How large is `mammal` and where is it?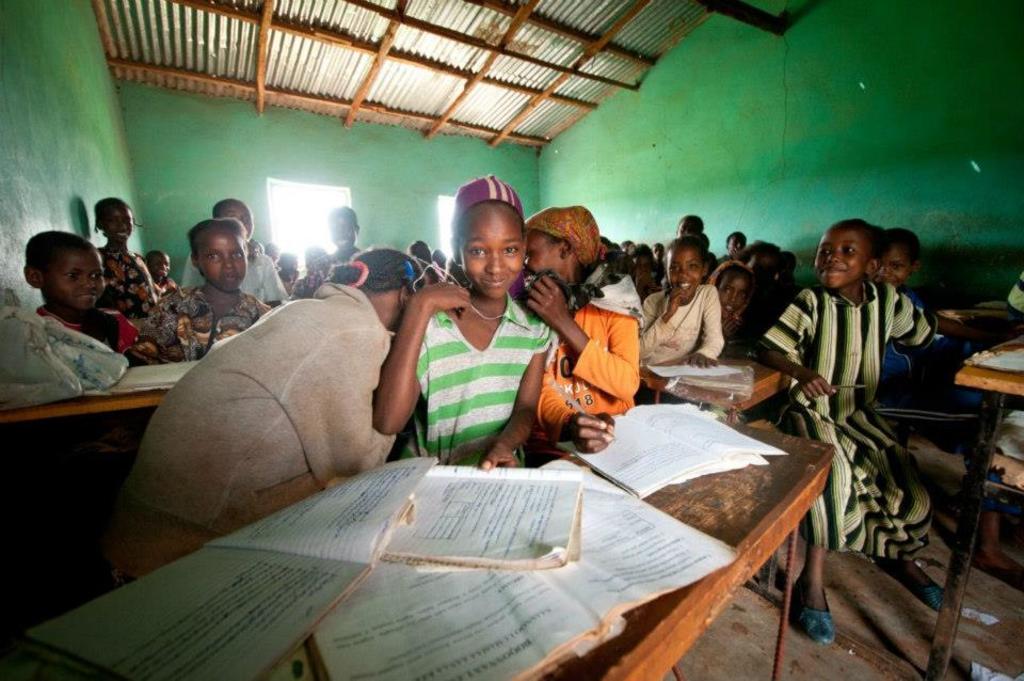
Bounding box: 878/228/975/526.
